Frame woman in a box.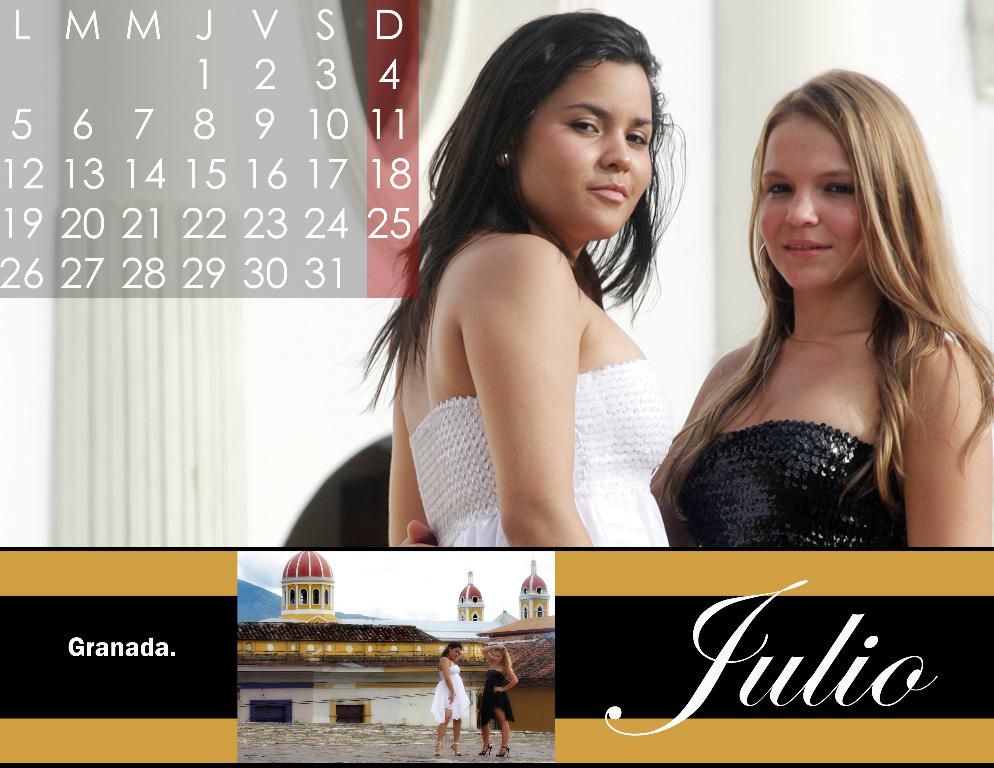
431,638,462,756.
